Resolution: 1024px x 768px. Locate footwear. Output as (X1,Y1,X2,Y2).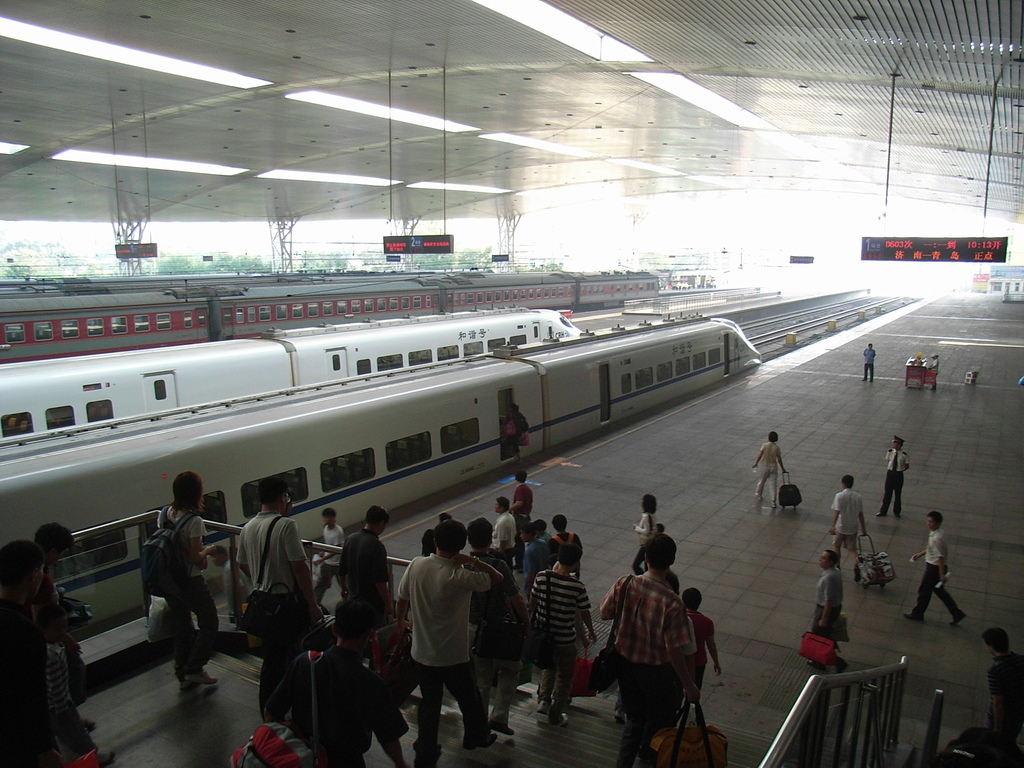
(95,750,117,767).
